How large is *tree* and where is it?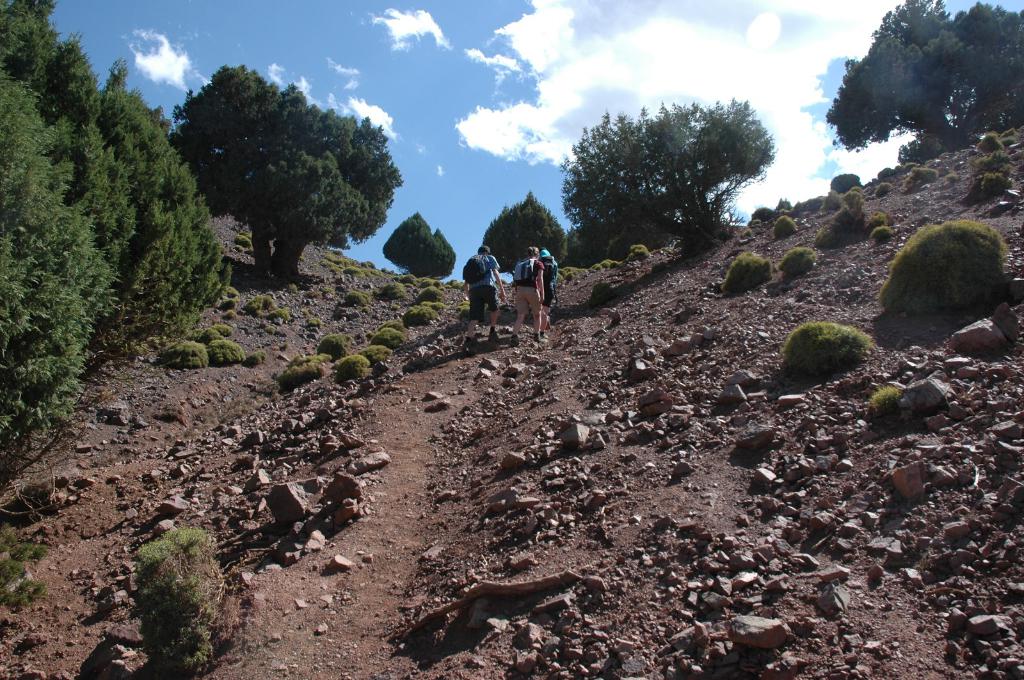
Bounding box: detection(477, 182, 580, 283).
